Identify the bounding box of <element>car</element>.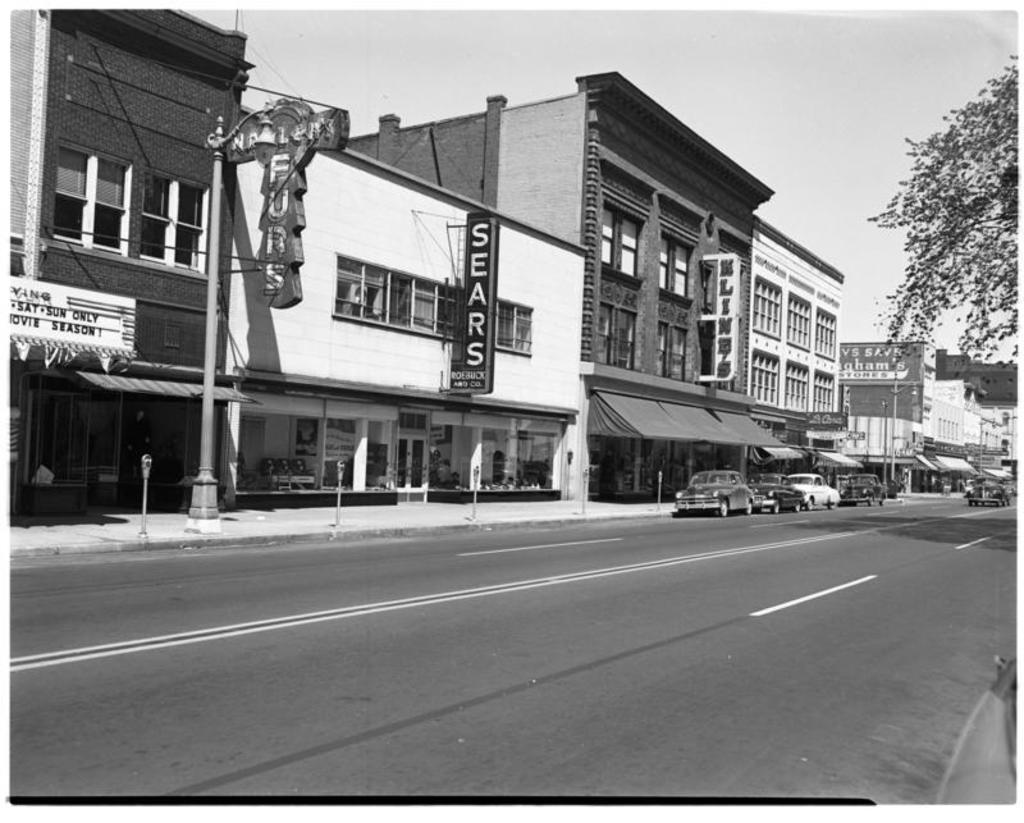
(left=745, top=470, right=804, bottom=512).
